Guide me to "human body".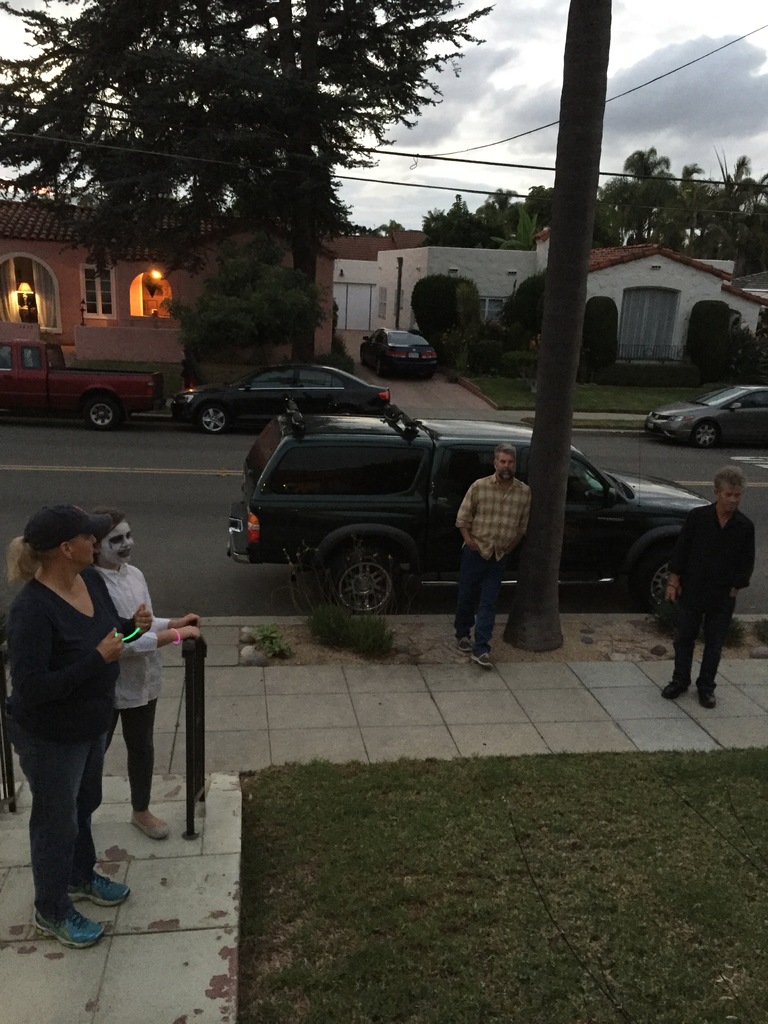
Guidance: crop(4, 567, 130, 947).
